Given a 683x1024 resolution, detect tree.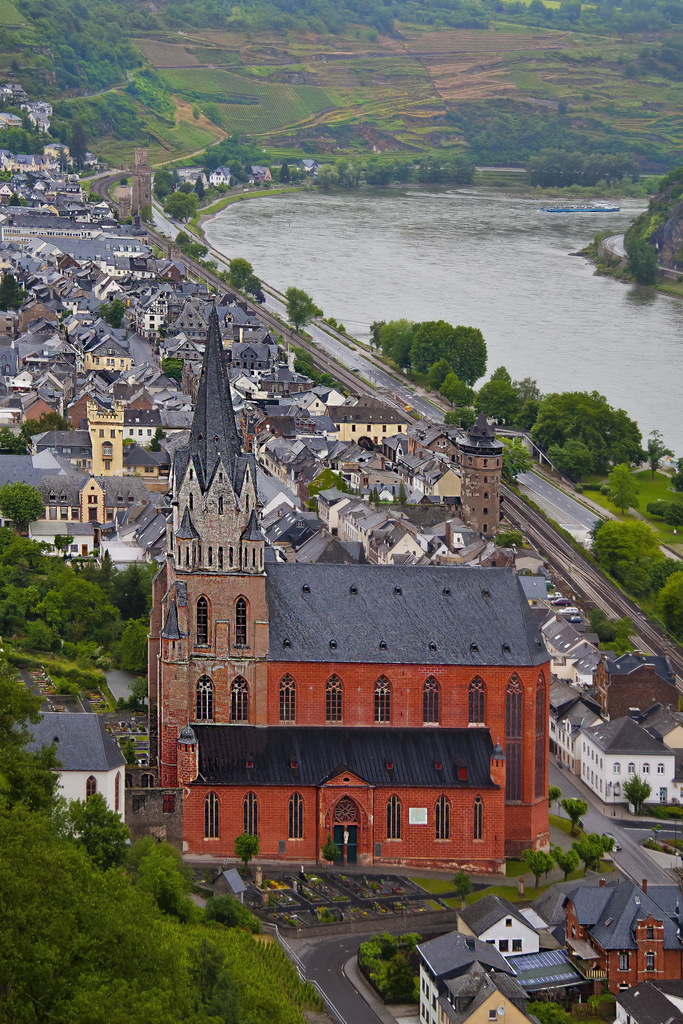
Rect(343, 932, 420, 1004).
